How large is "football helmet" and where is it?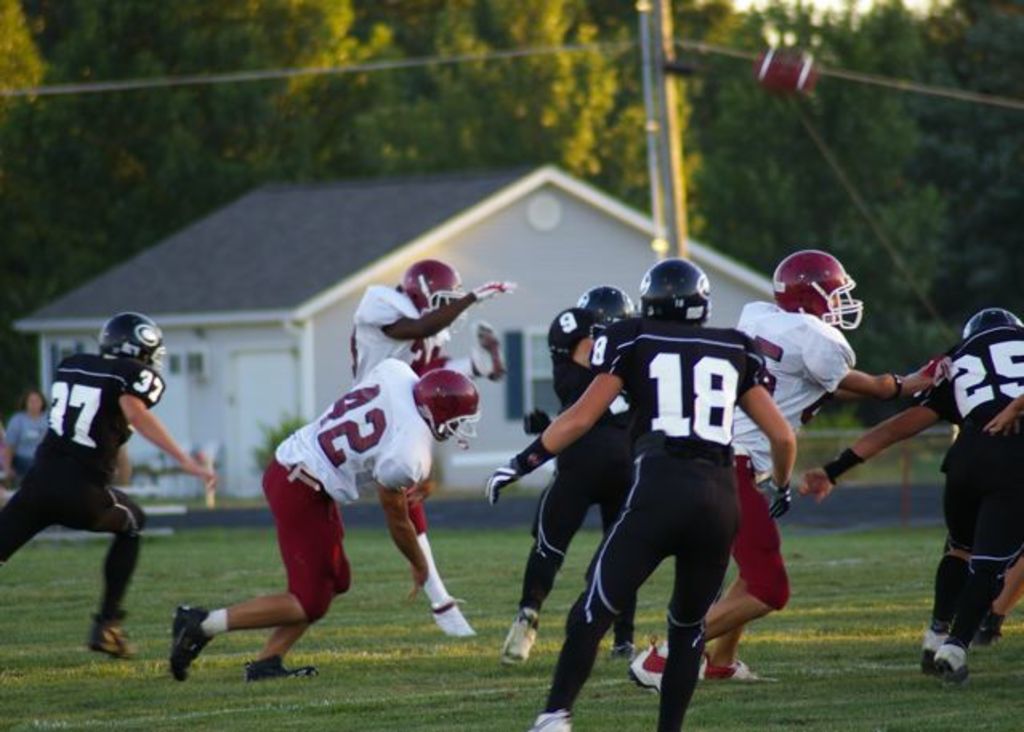
Bounding box: x1=962, y1=312, x2=1022, y2=341.
